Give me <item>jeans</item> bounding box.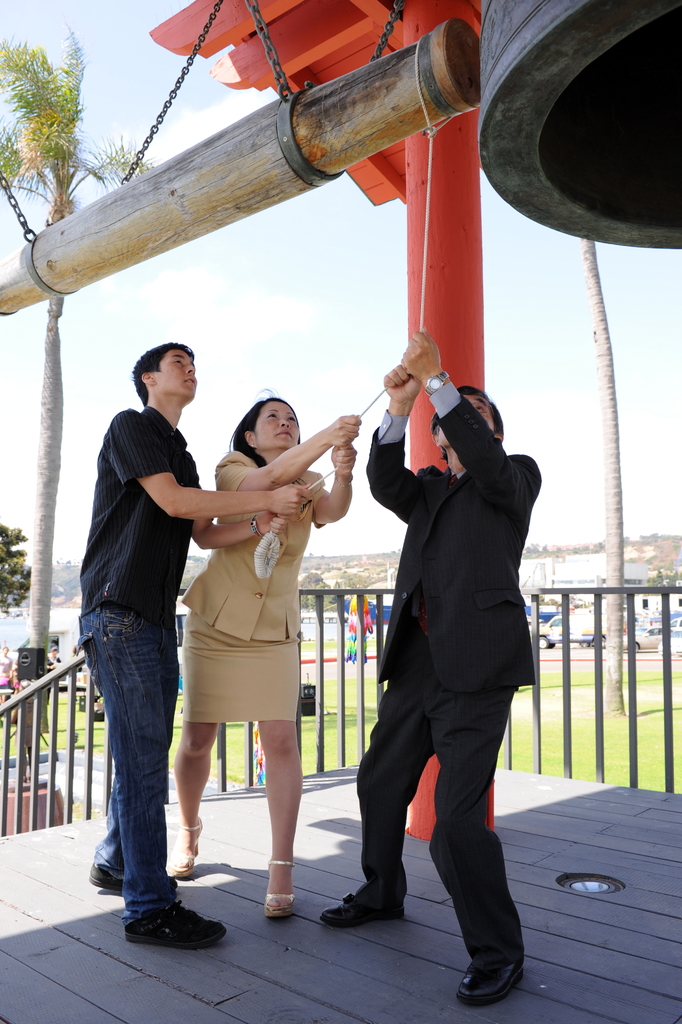
81,604,179,924.
